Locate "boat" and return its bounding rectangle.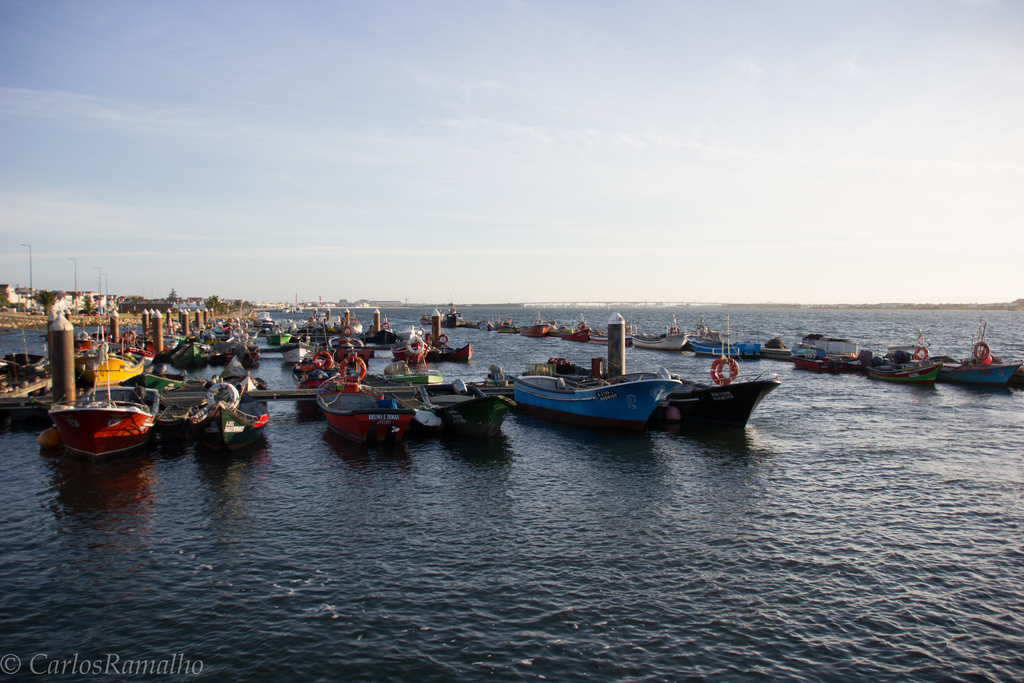
651, 306, 786, 459.
